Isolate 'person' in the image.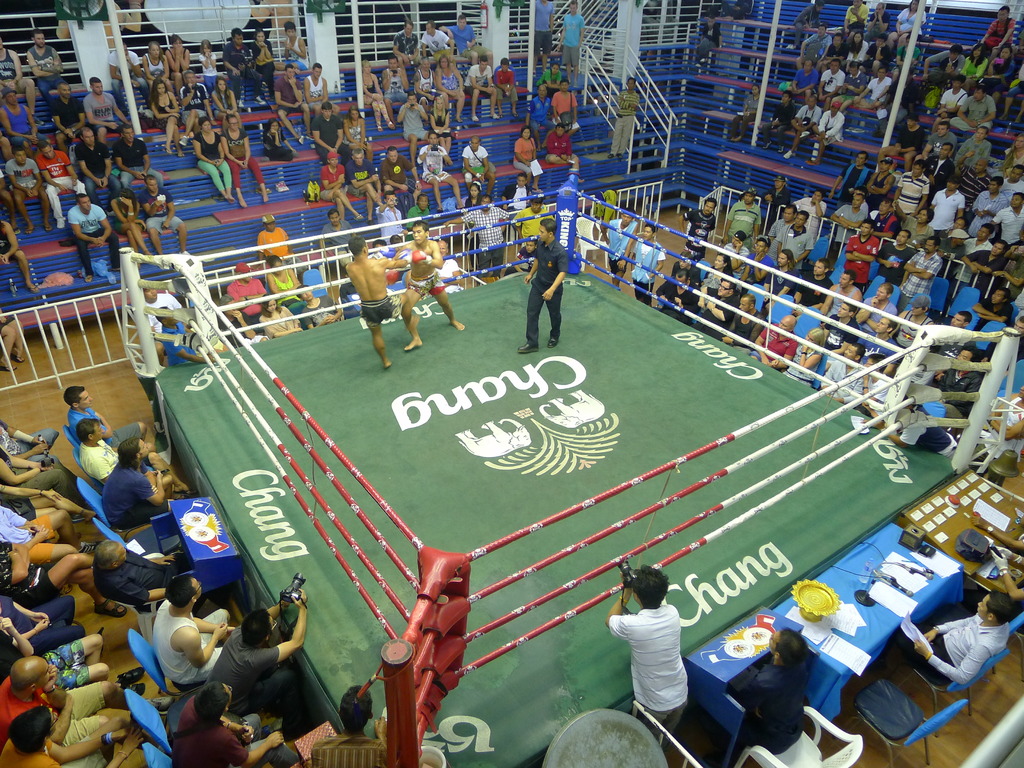
Isolated region: 703/253/733/296.
